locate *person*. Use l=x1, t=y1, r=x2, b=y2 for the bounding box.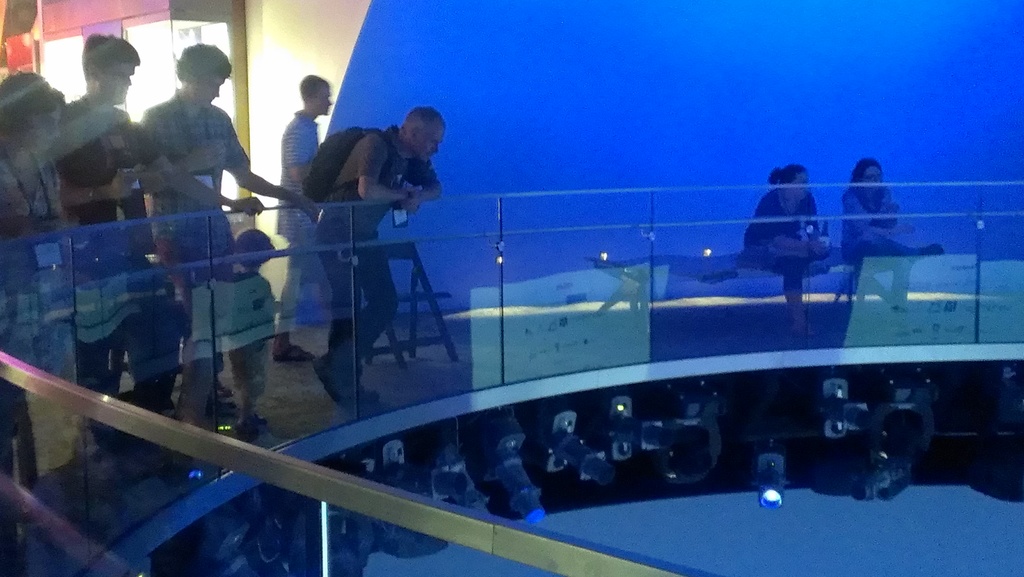
l=46, t=28, r=267, b=436.
